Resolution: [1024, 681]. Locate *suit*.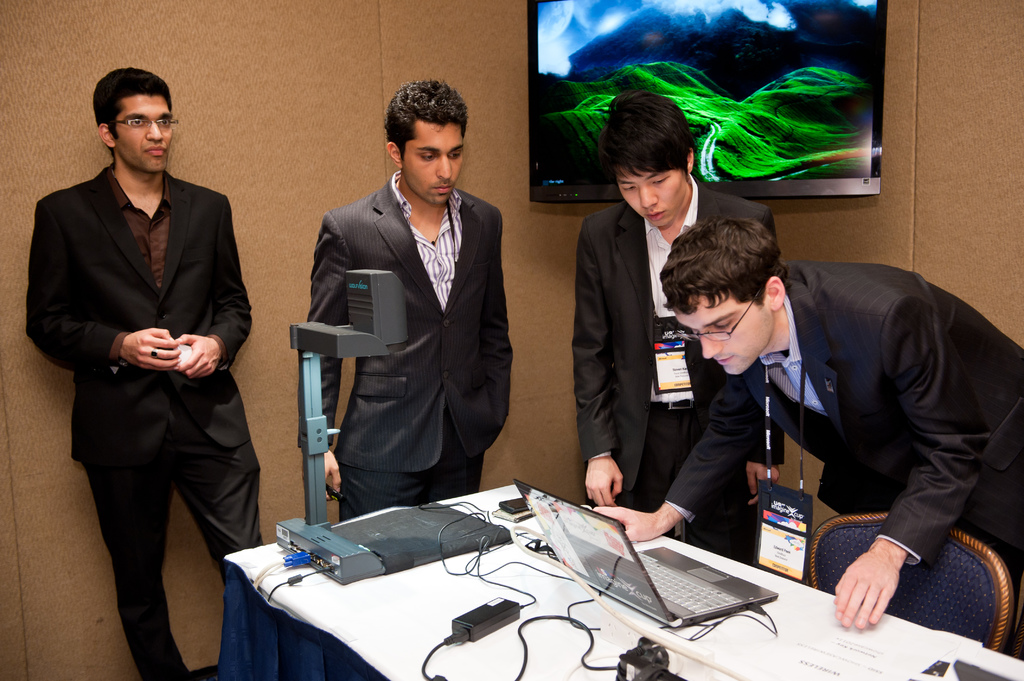
[left=22, top=159, right=252, bottom=680].
